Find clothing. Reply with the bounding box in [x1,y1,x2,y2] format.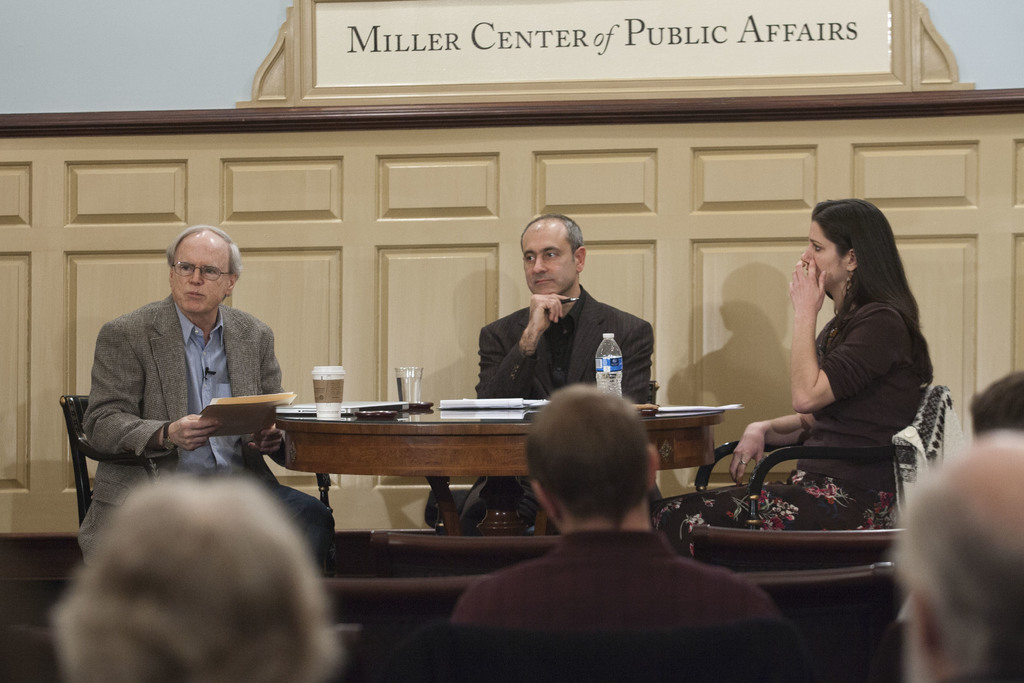
[456,529,779,632].
